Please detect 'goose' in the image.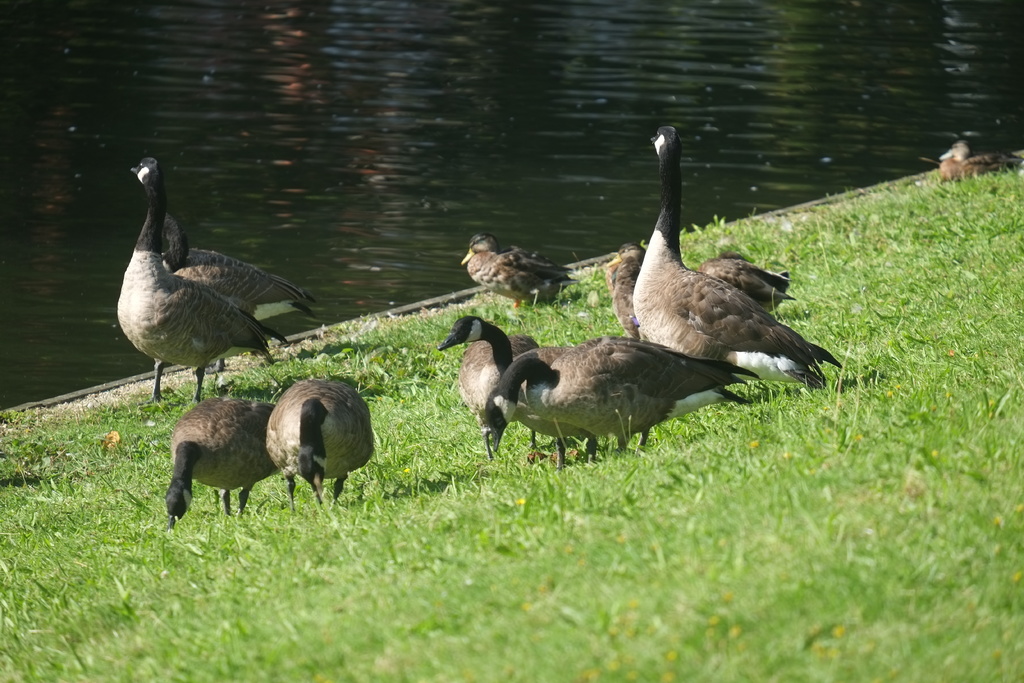
606/243/803/333.
